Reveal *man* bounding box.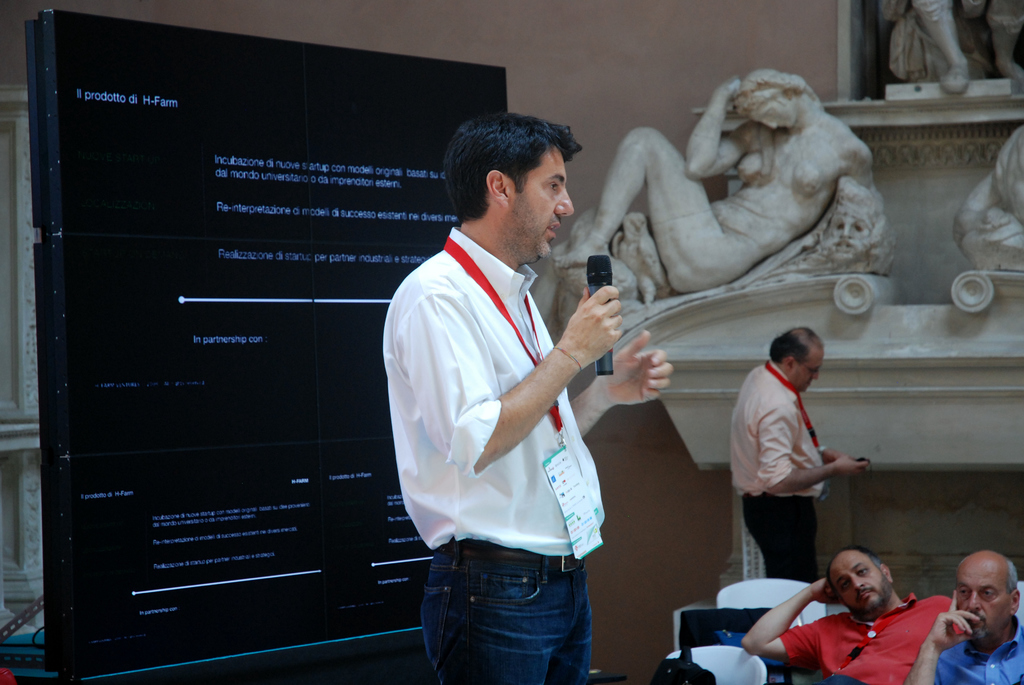
Revealed: region(906, 552, 1023, 684).
